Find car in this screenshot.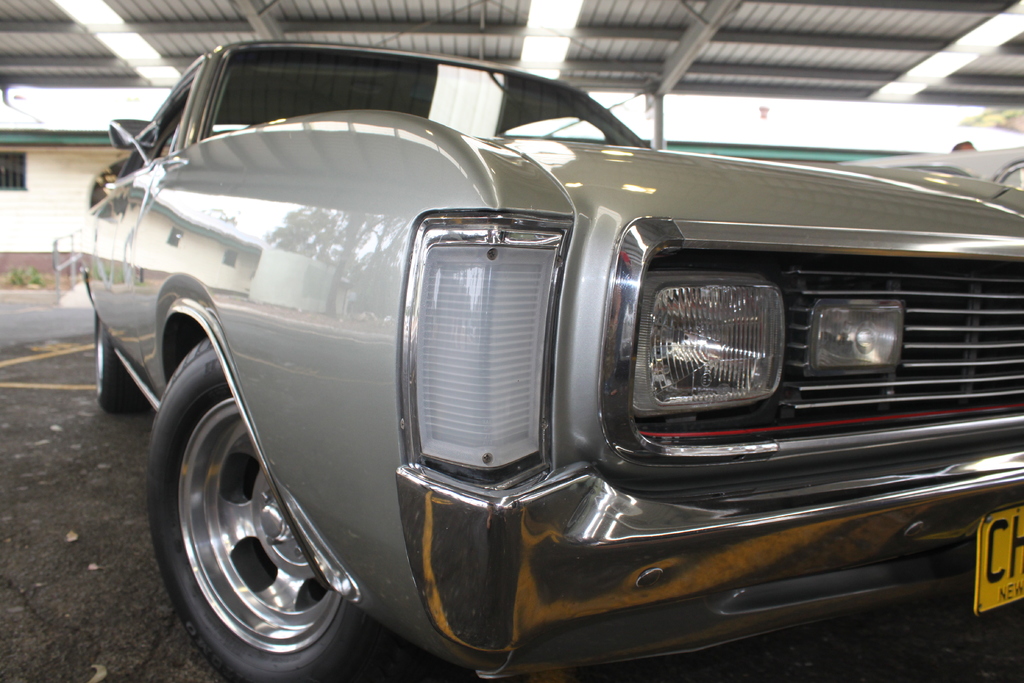
The bounding box for car is crop(79, 37, 1023, 682).
